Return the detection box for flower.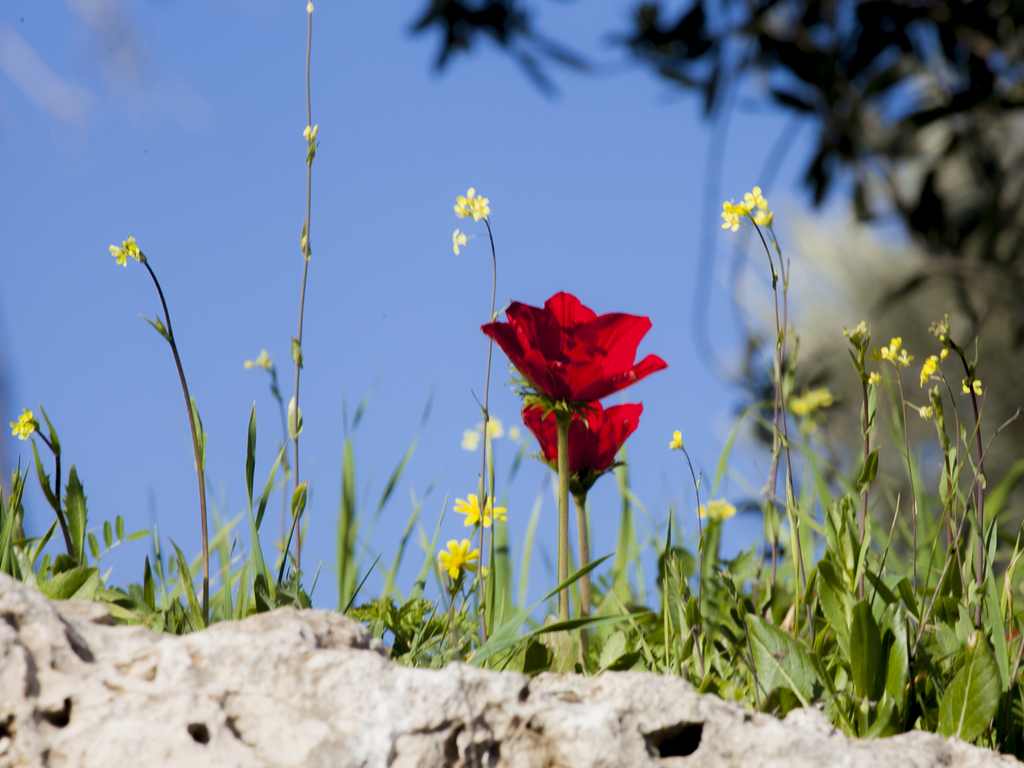
detection(104, 230, 148, 267).
